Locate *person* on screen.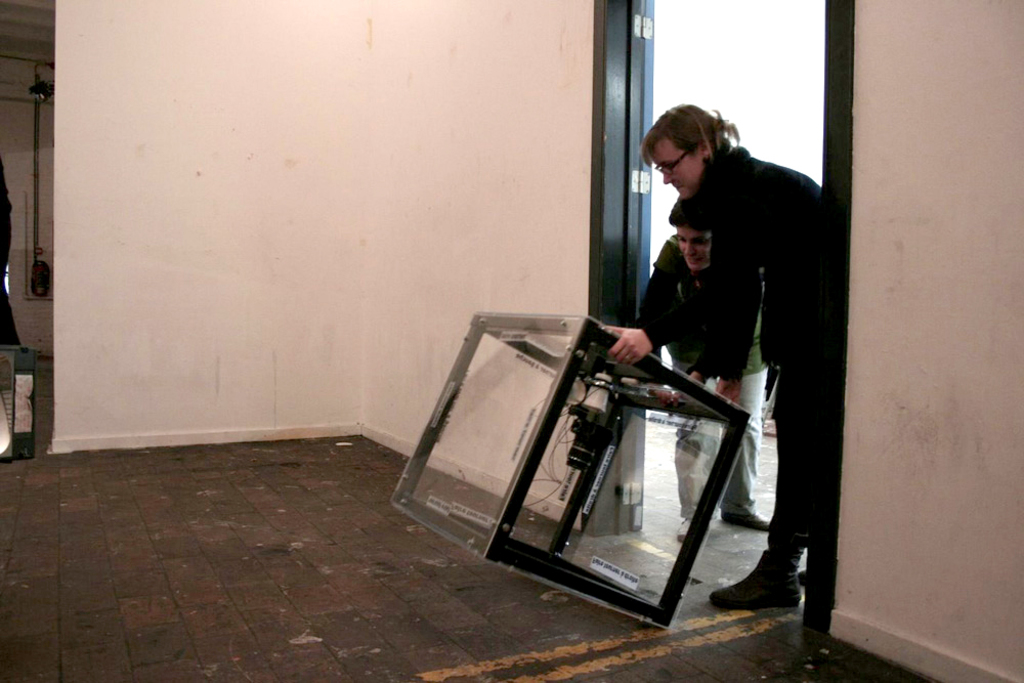
On screen at 608,198,776,539.
